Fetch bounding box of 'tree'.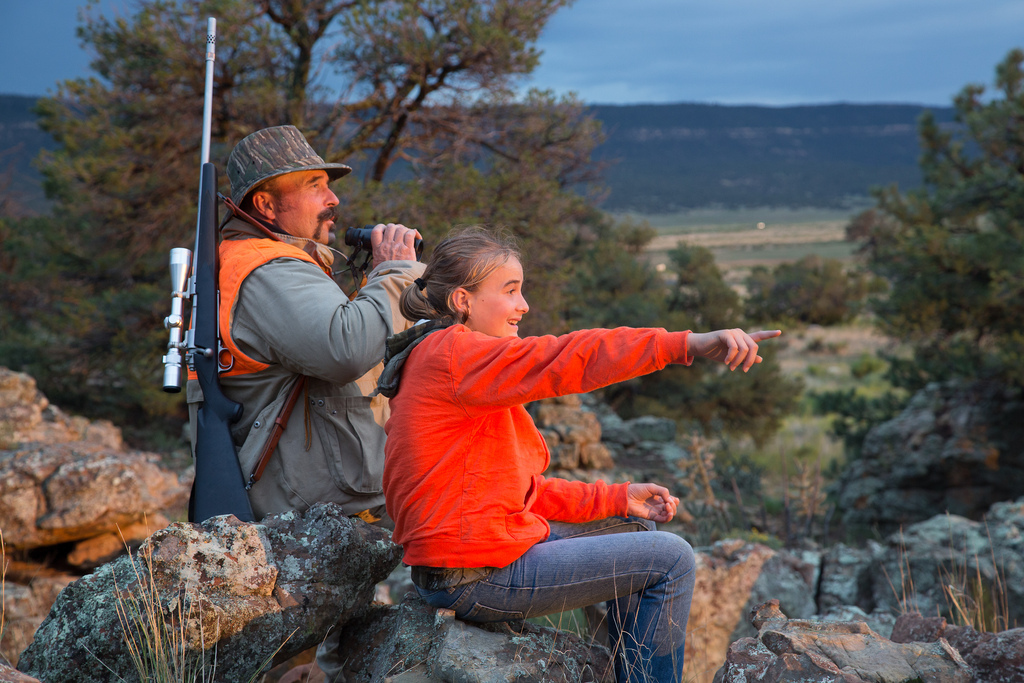
Bbox: bbox=(848, 46, 1023, 475).
